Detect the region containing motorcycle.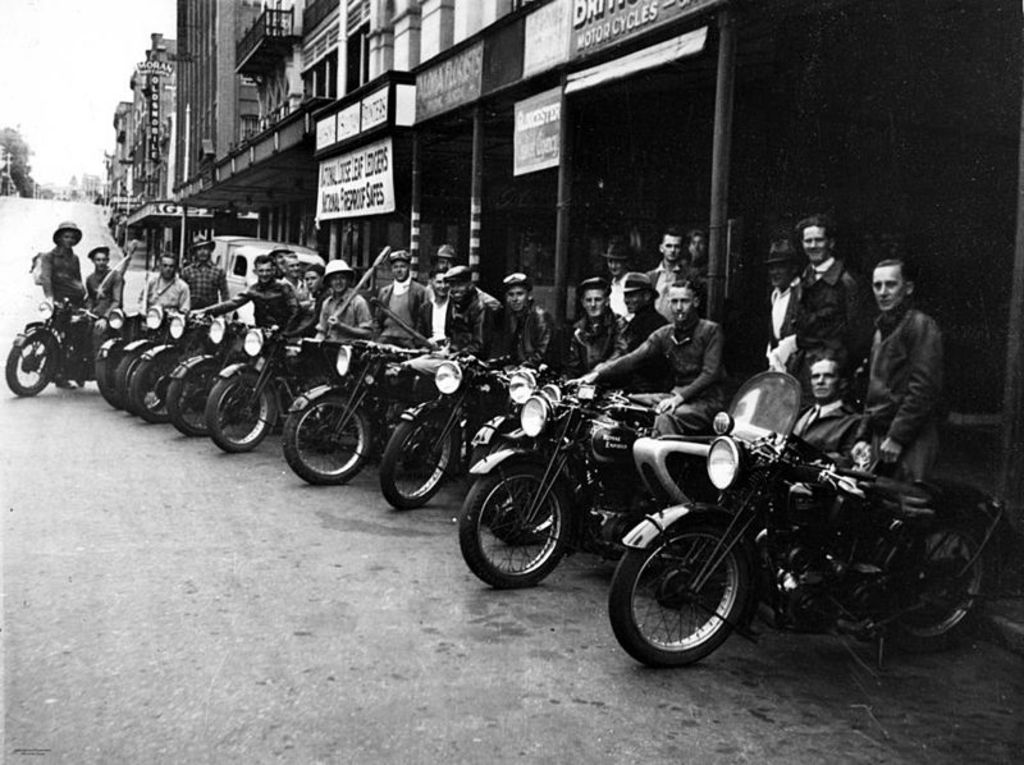
{"x1": 468, "y1": 362, "x2": 576, "y2": 545}.
